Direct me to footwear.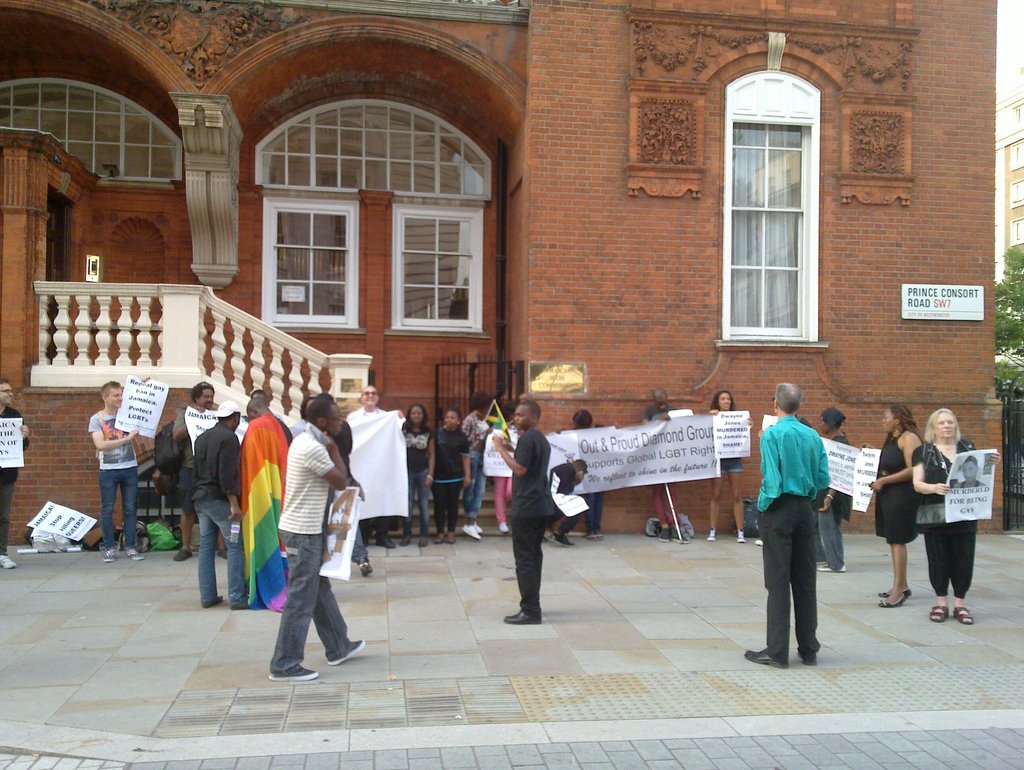
Direction: bbox=[447, 532, 455, 545].
